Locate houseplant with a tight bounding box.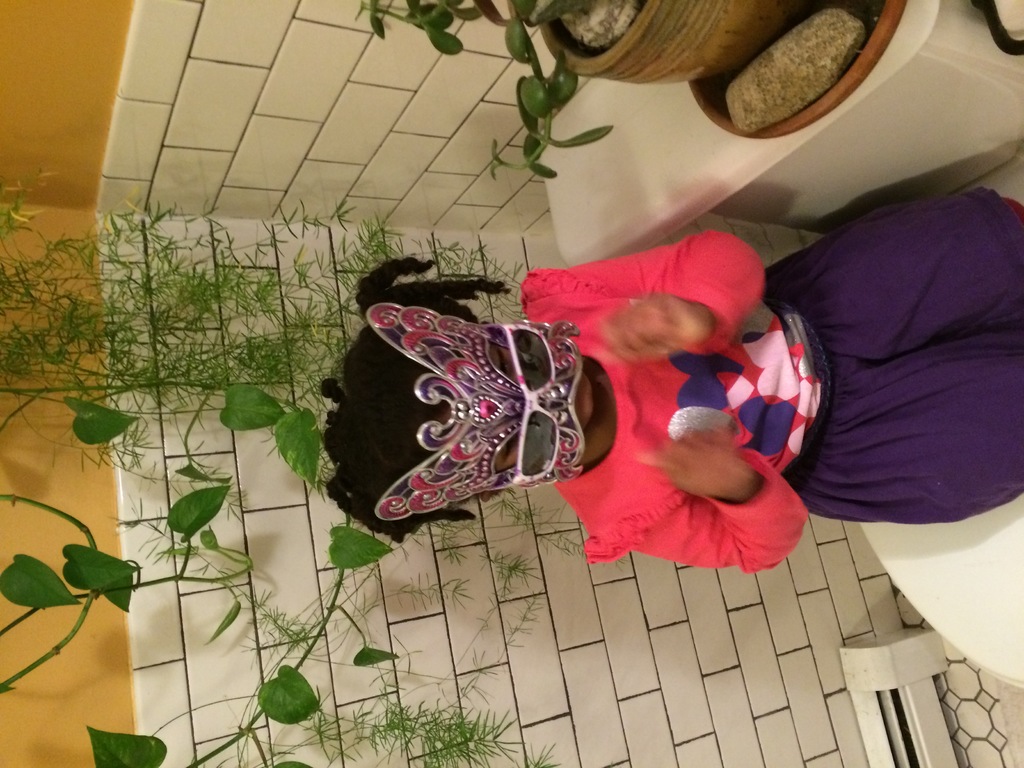
left=0, top=154, right=1023, bottom=767.
